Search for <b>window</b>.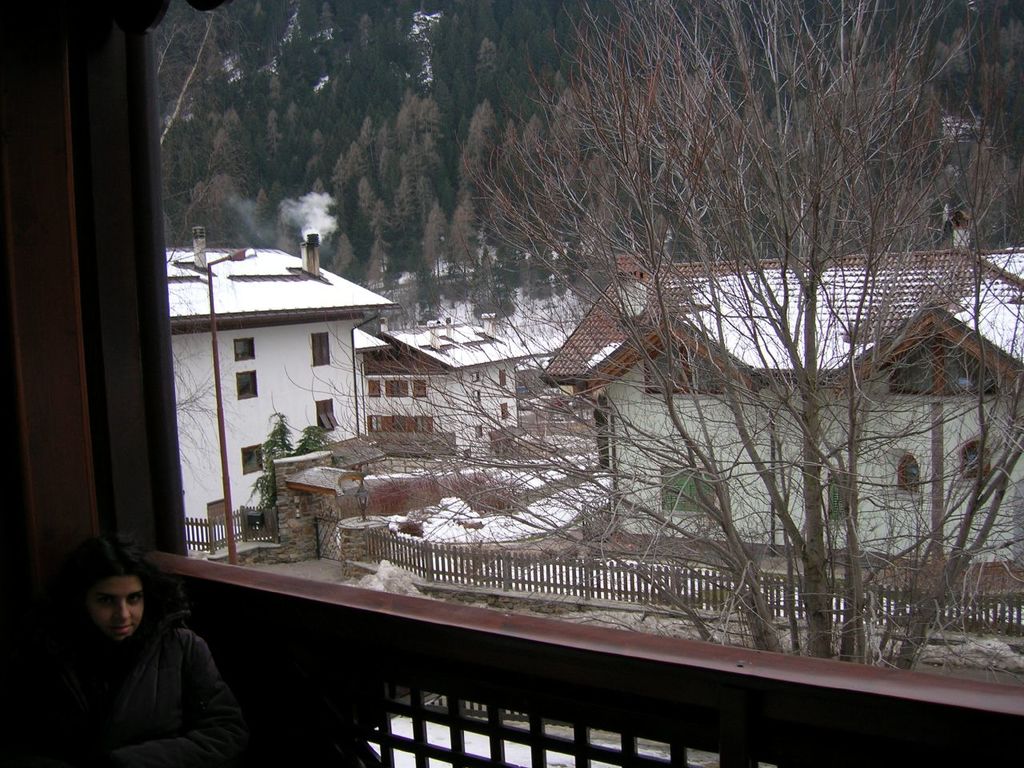
Found at 83/0/1023/654.
